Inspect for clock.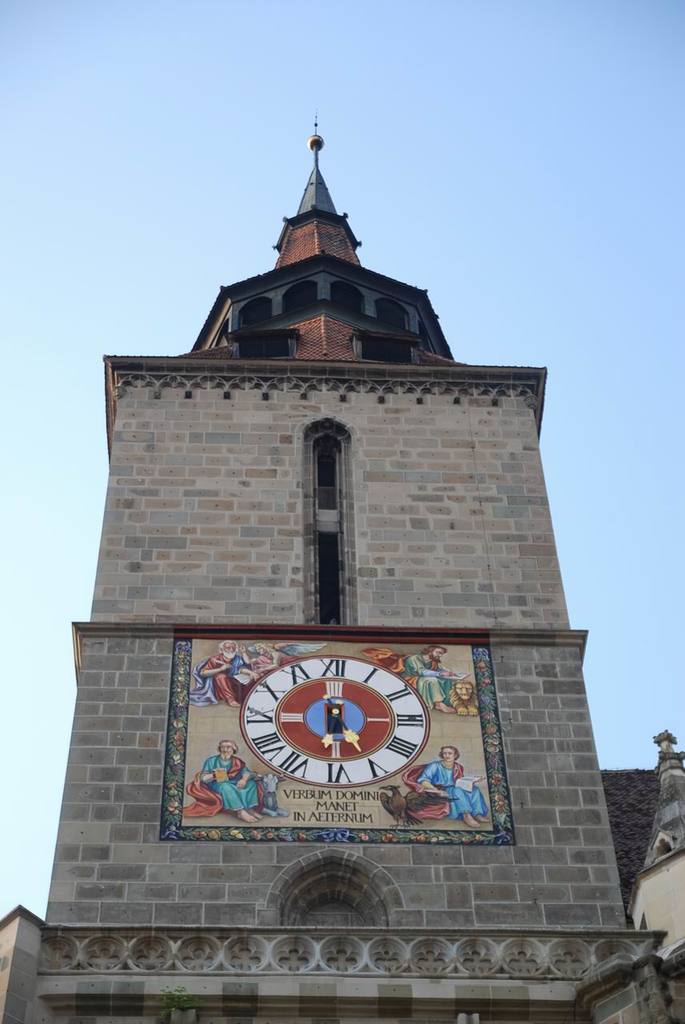
Inspection: select_region(243, 650, 431, 785).
